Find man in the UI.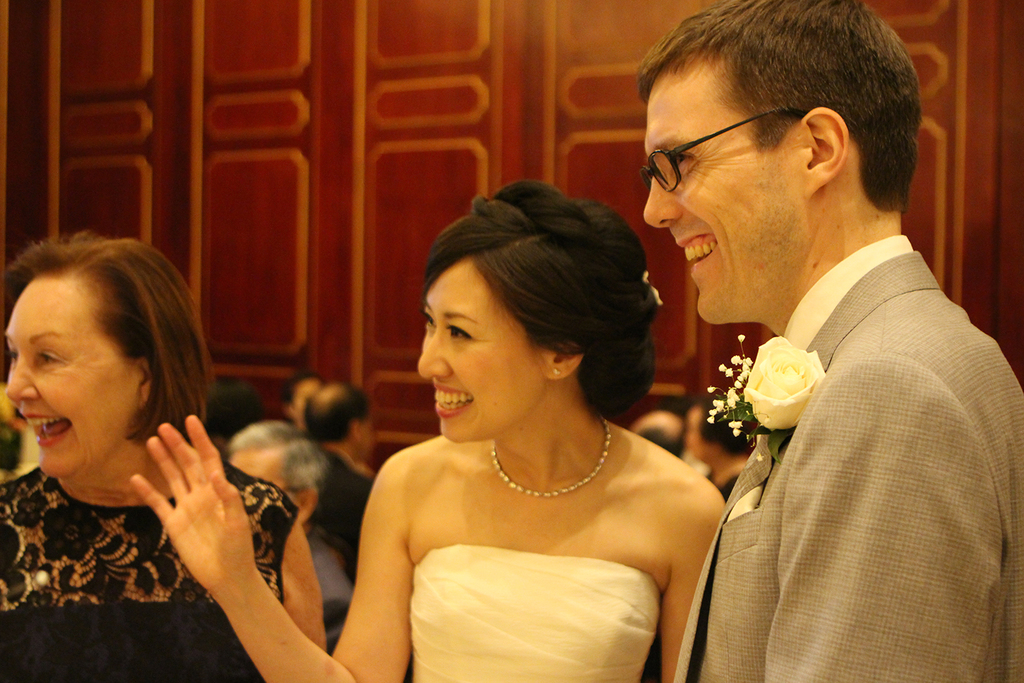
UI element at <bbox>227, 420, 357, 657</bbox>.
